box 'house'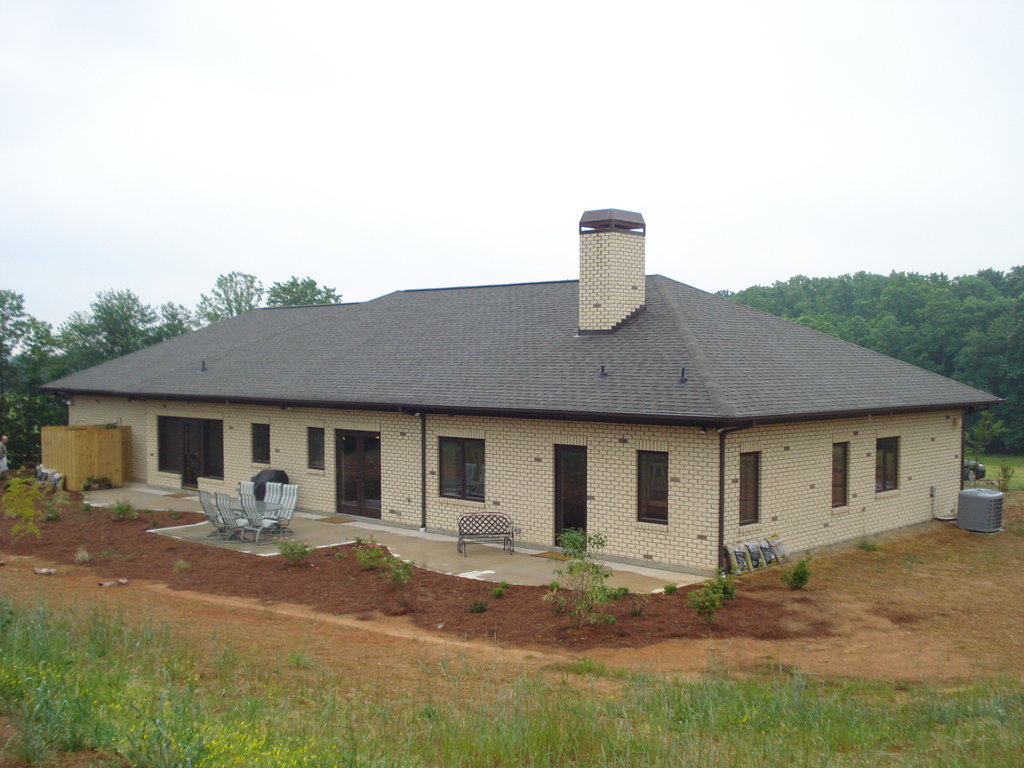
<box>37,207,1003,584</box>
